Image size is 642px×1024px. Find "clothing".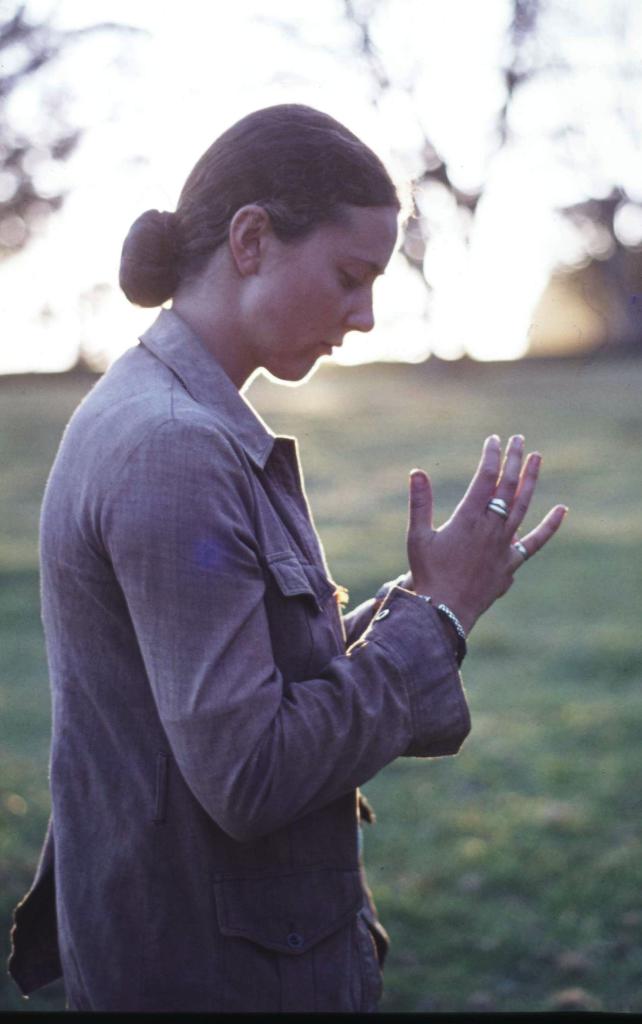
{"x1": 37, "y1": 238, "x2": 518, "y2": 995}.
